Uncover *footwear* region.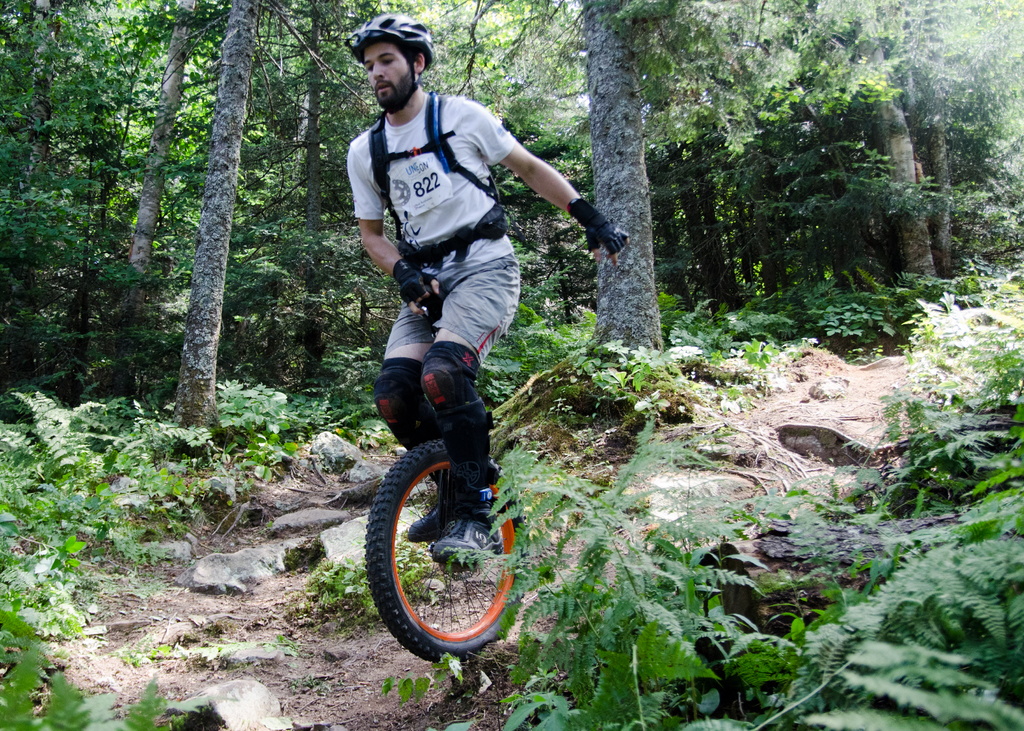
Uncovered: <bbox>407, 483, 454, 545</bbox>.
